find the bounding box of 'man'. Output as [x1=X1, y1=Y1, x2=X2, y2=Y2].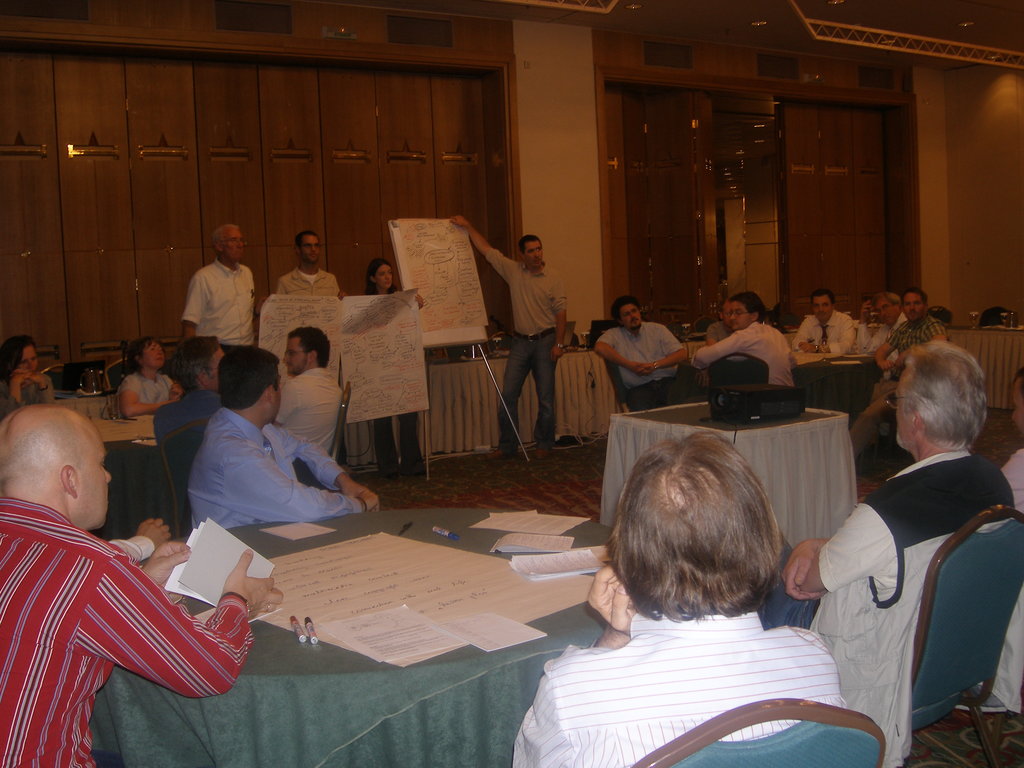
[x1=902, y1=285, x2=931, y2=321].
